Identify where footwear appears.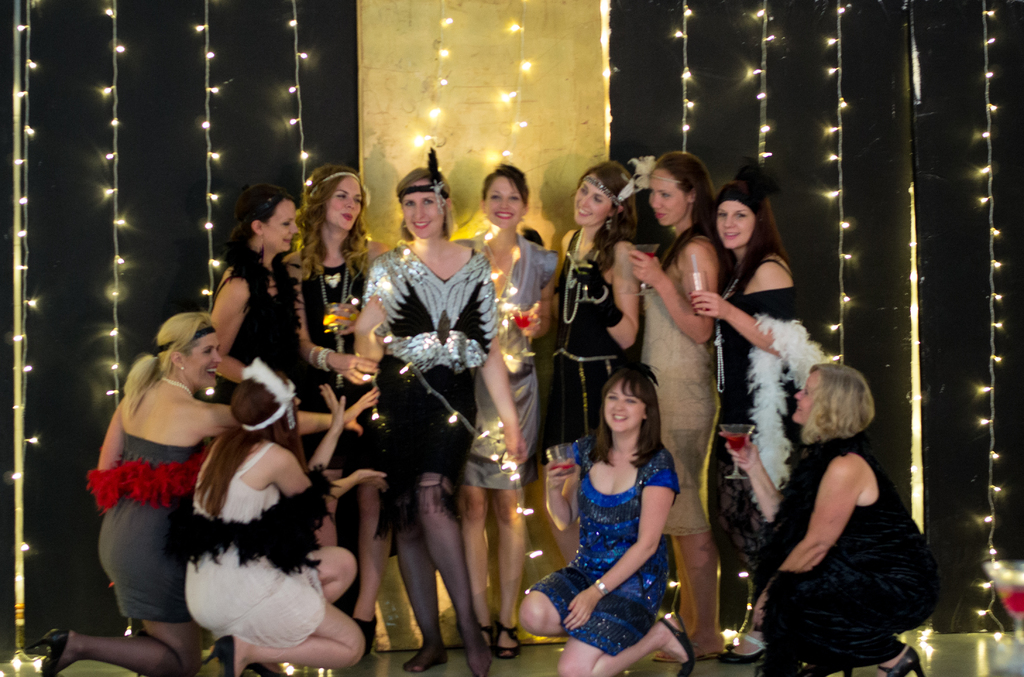
Appears at x1=715 y1=646 x2=762 y2=662.
